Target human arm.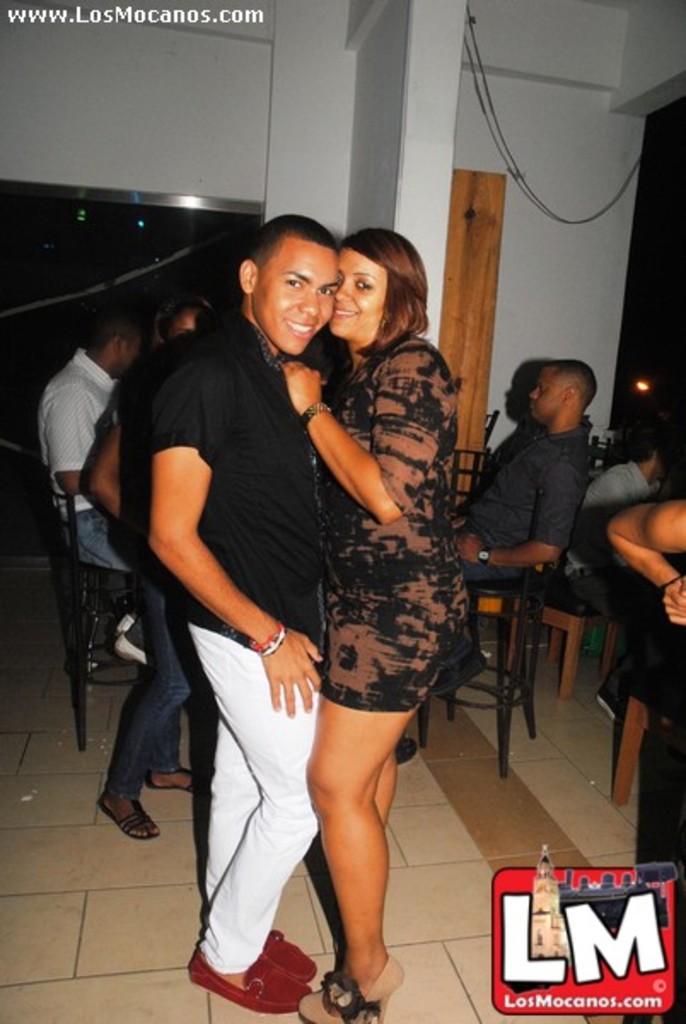
Target region: [x1=299, y1=379, x2=433, y2=538].
